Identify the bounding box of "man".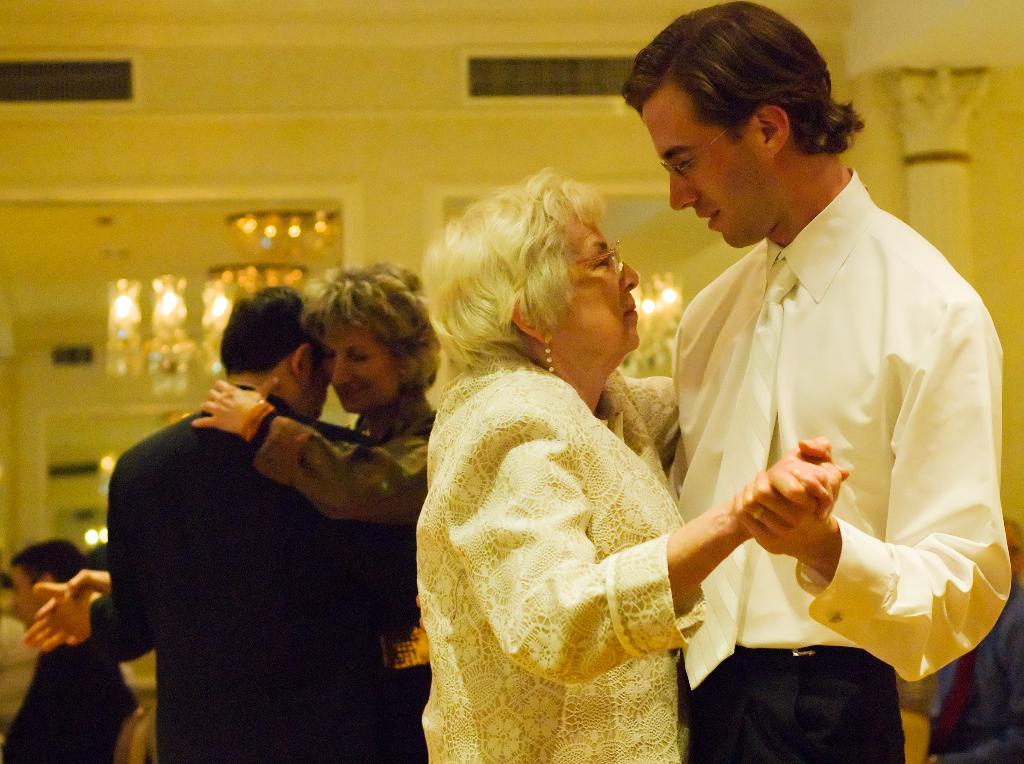
(x1=28, y1=285, x2=431, y2=763).
